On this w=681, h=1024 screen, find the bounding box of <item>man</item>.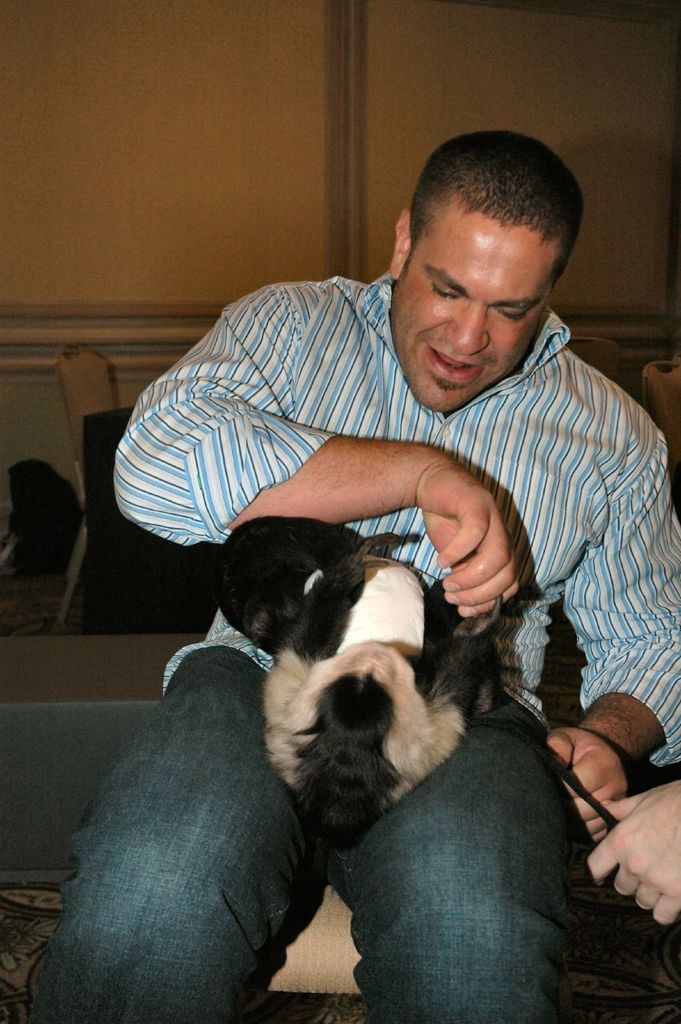
Bounding box: x1=96 y1=112 x2=667 y2=963.
